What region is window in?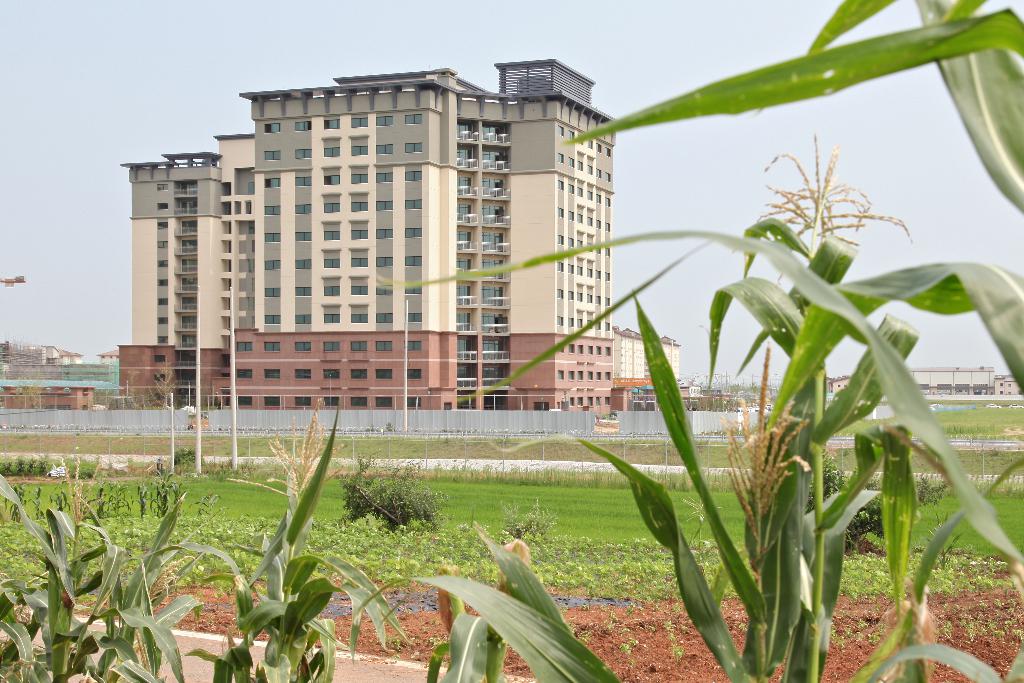
left=556, top=179, right=563, bottom=190.
